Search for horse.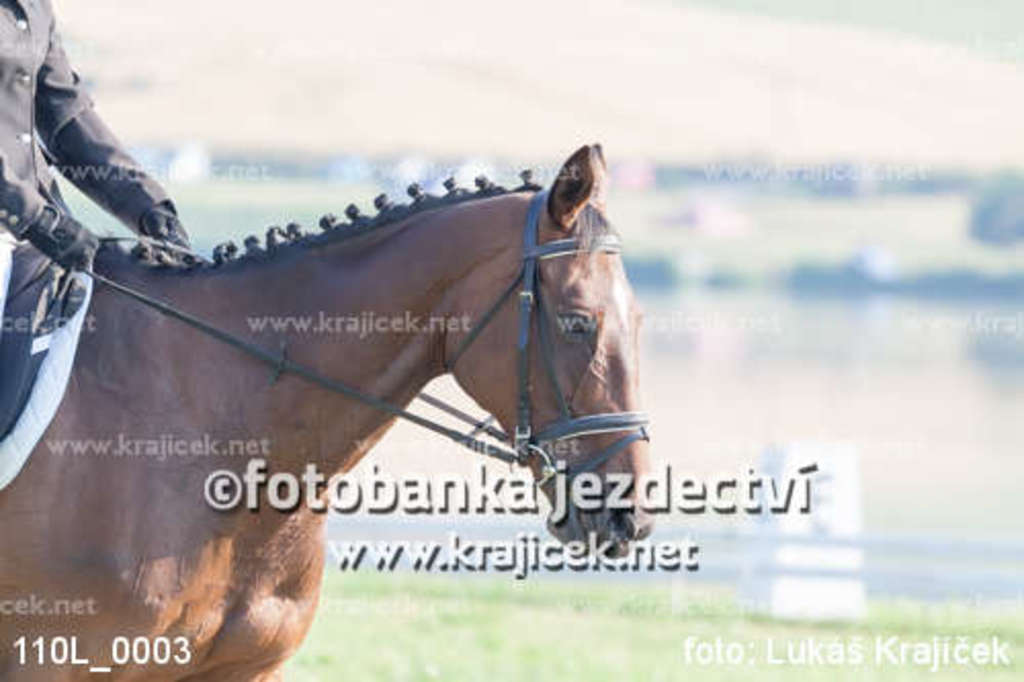
Found at x1=2, y1=139, x2=651, y2=680.
